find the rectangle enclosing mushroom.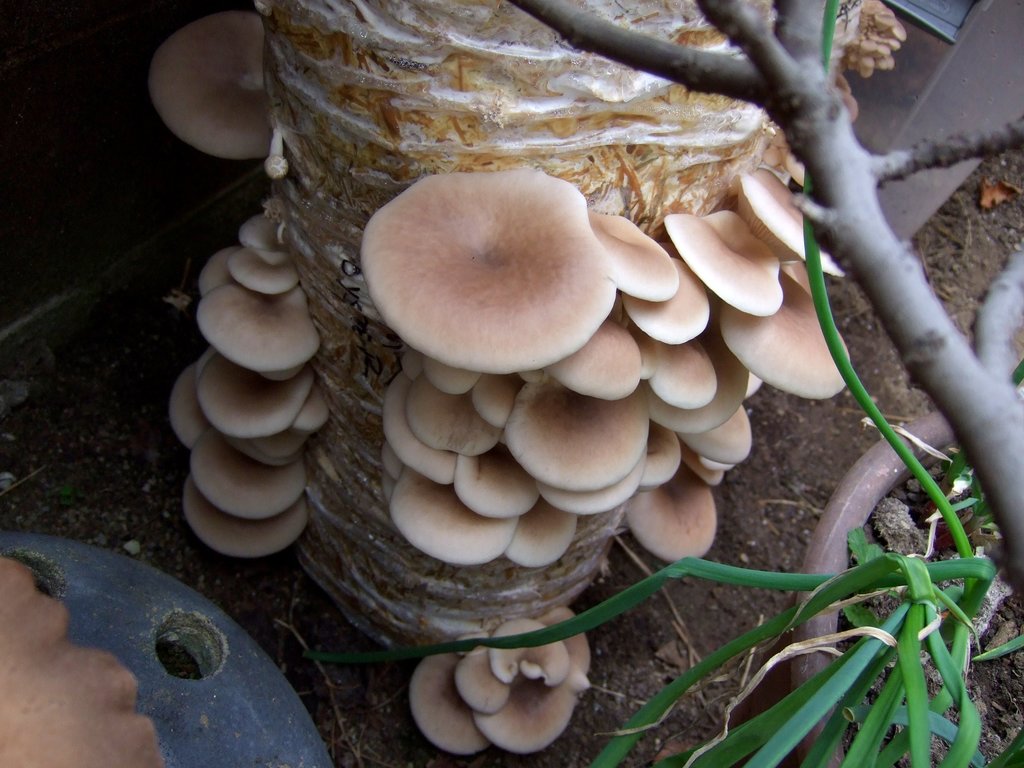
x1=199, y1=294, x2=316, y2=390.
